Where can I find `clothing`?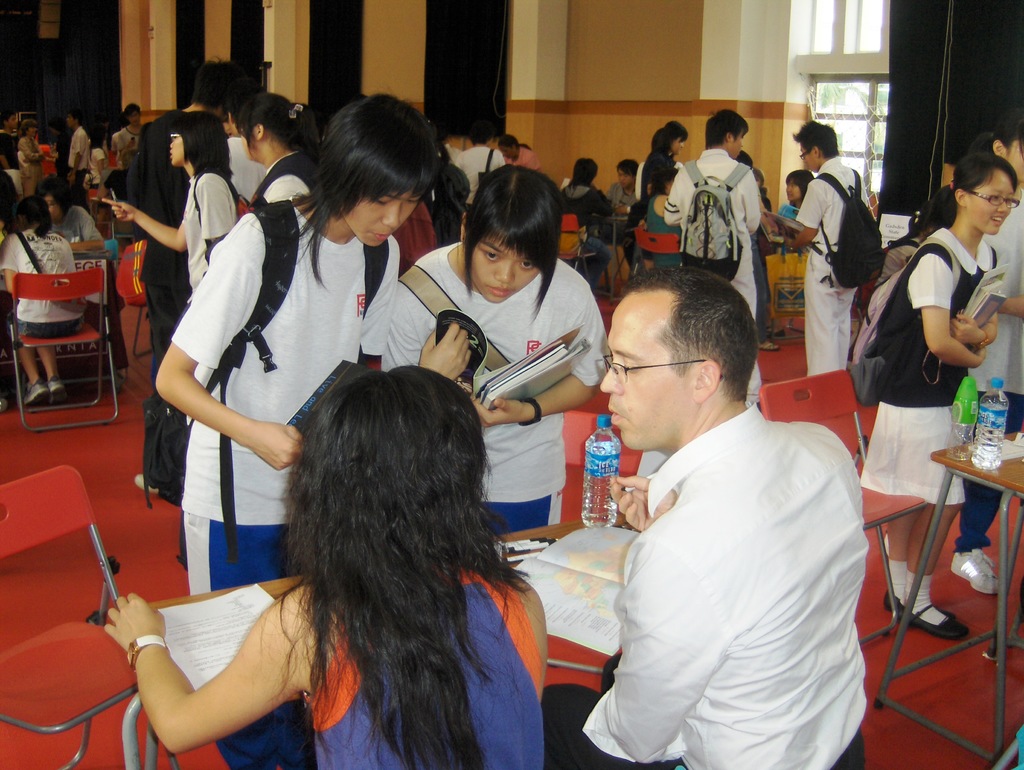
You can find it at bbox(963, 186, 1023, 552).
